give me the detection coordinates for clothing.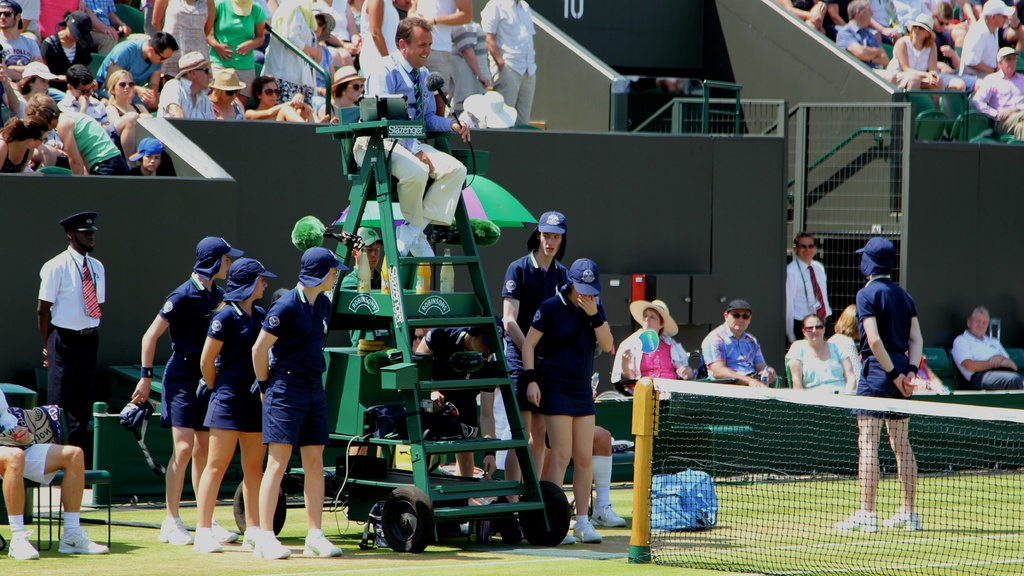
797, 0, 1023, 142.
